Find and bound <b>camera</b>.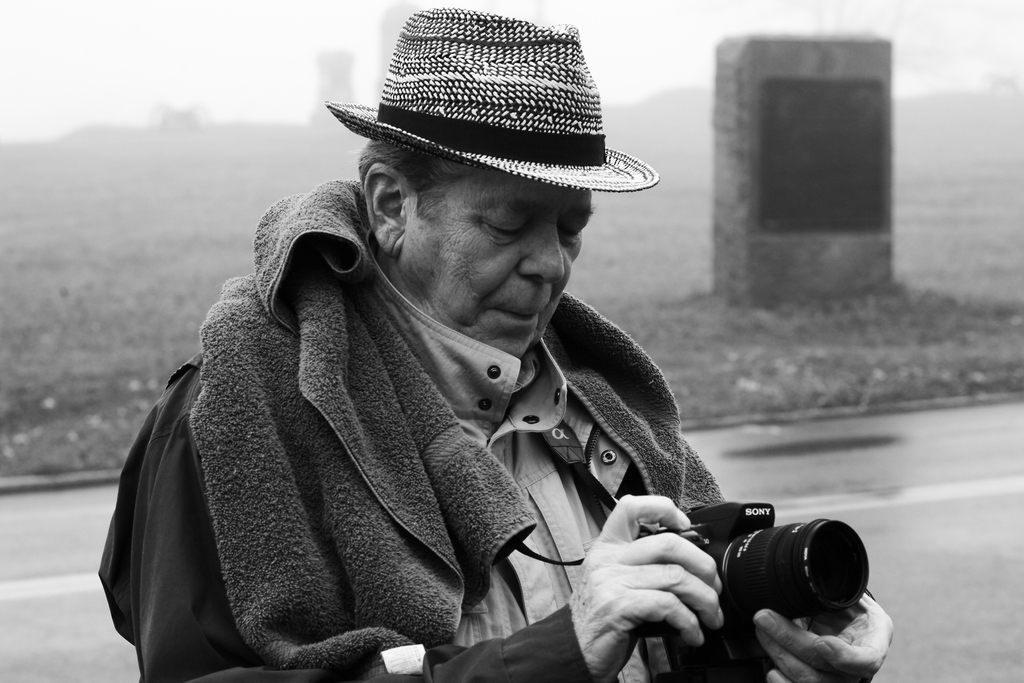
Bound: [left=626, top=494, right=871, bottom=646].
